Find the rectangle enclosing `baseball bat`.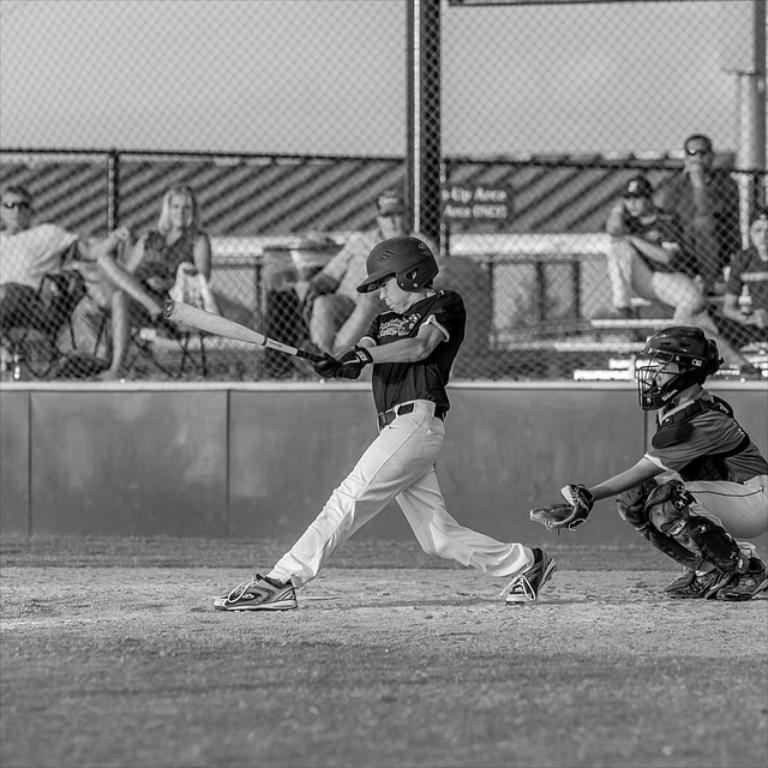
[x1=160, y1=296, x2=331, y2=366].
